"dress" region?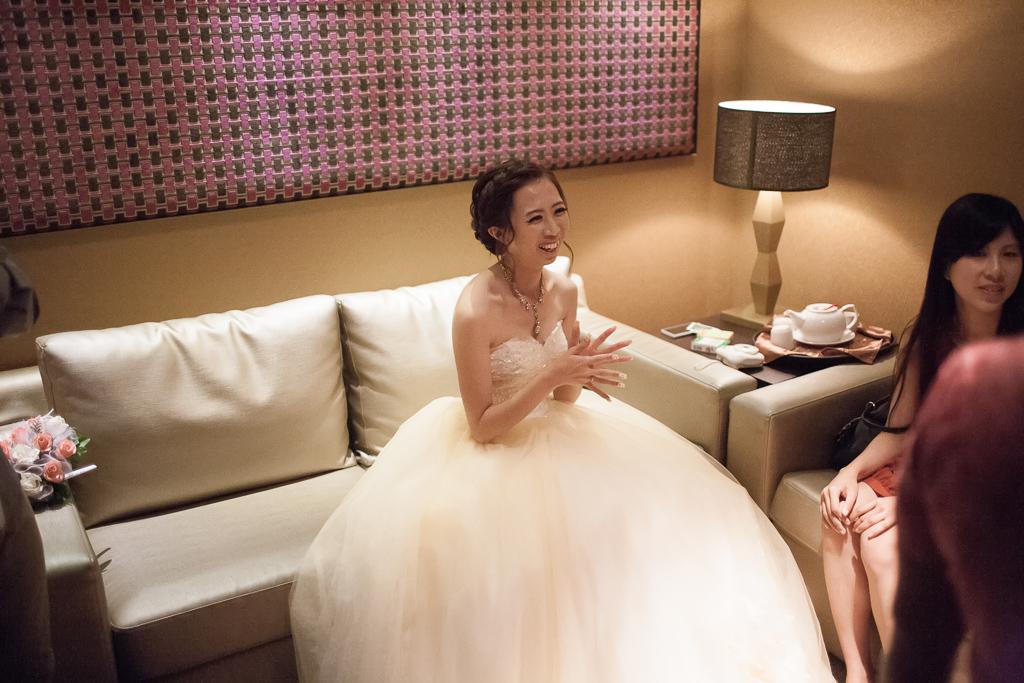
x1=290, y1=322, x2=839, y2=682
